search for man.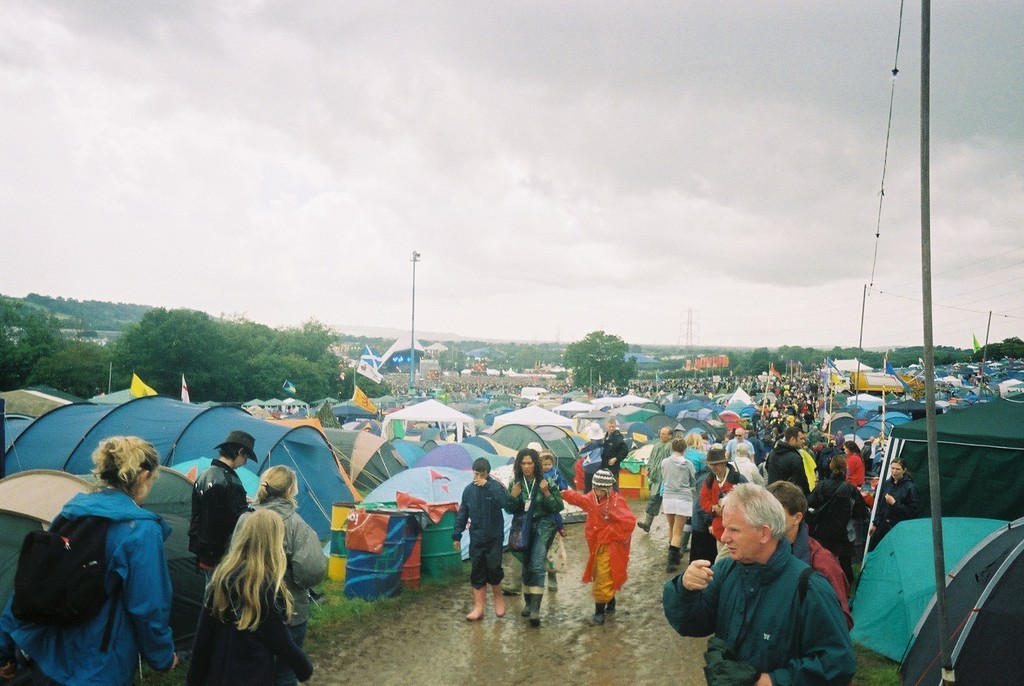
Found at 762/425/812/501.
